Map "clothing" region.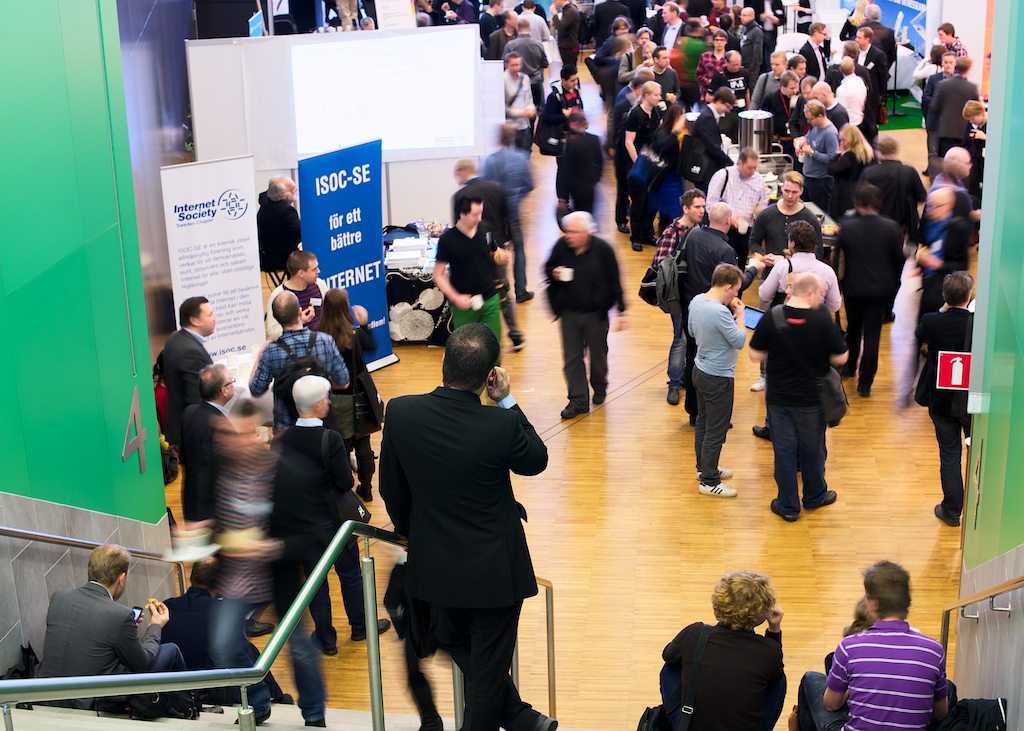
Mapped to (left=183, top=400, right=226, bottom=521).
